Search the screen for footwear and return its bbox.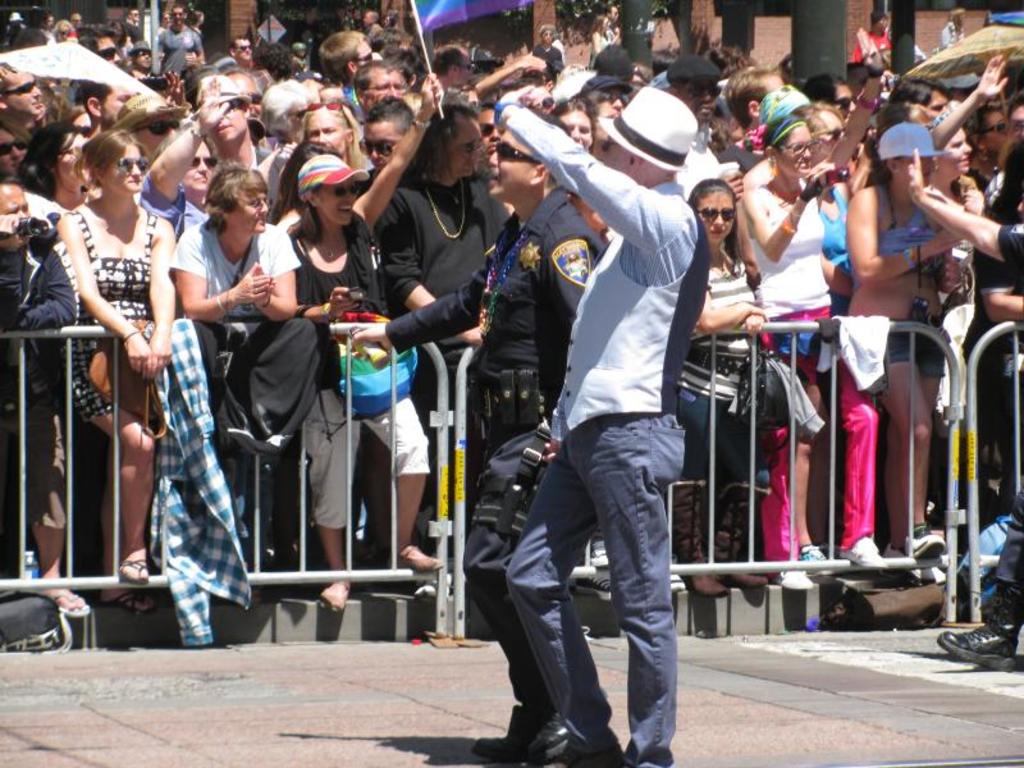
Found: left=576, top=571, right=622, bottom=608.
